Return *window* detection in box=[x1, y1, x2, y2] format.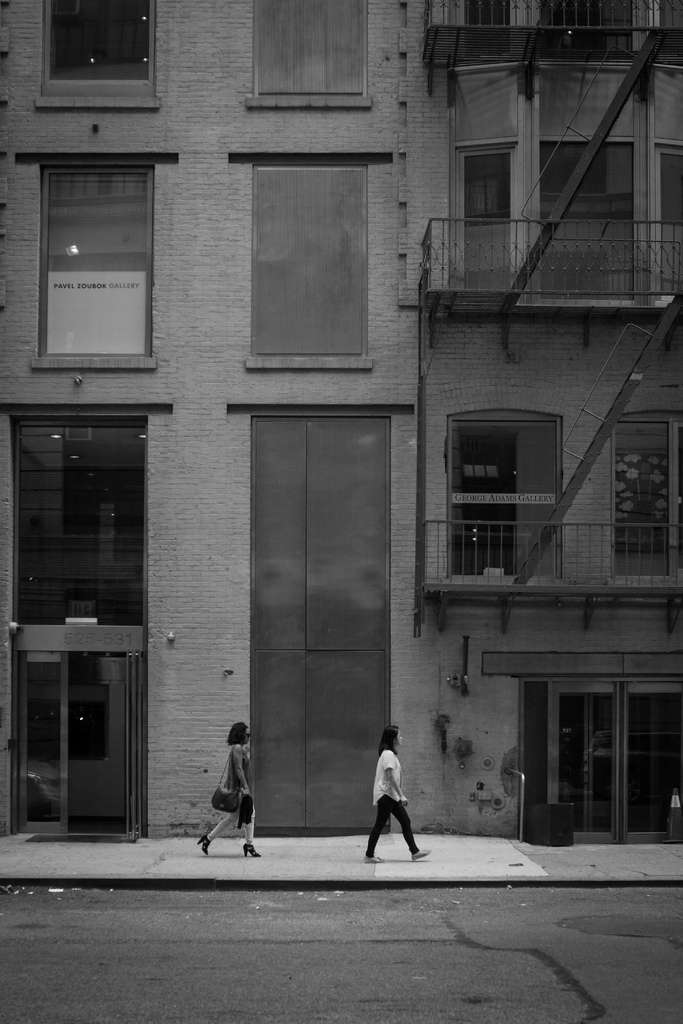
box=[42, 155, 158, 360].
